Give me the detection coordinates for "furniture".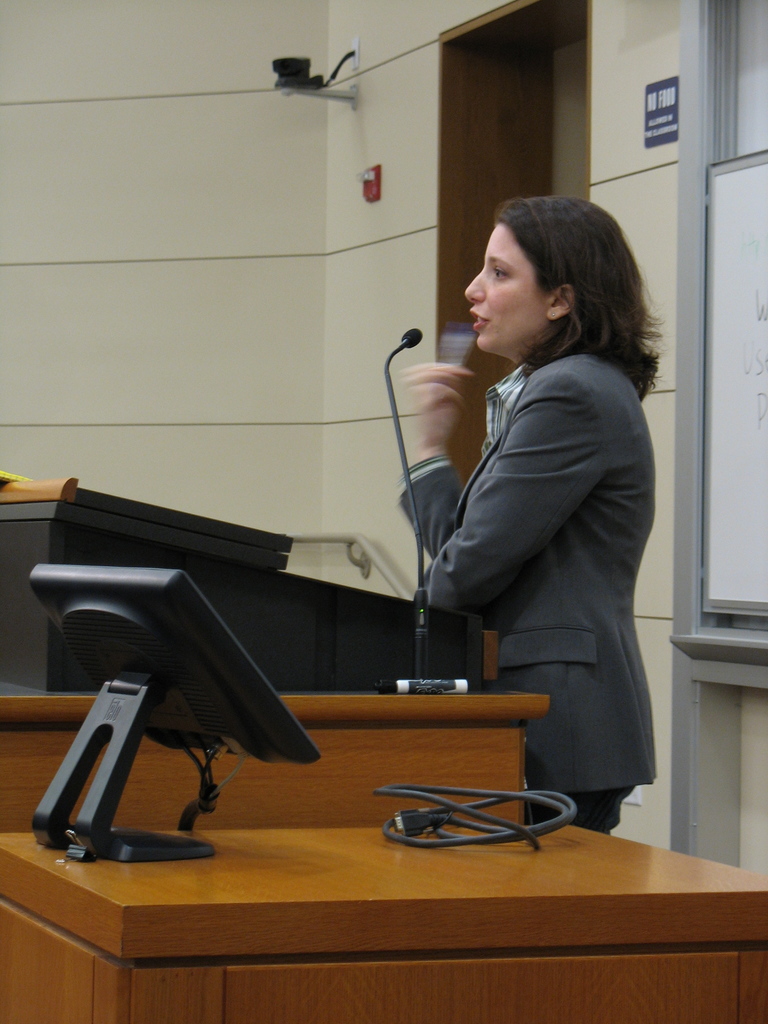
0,693,767,1023.
